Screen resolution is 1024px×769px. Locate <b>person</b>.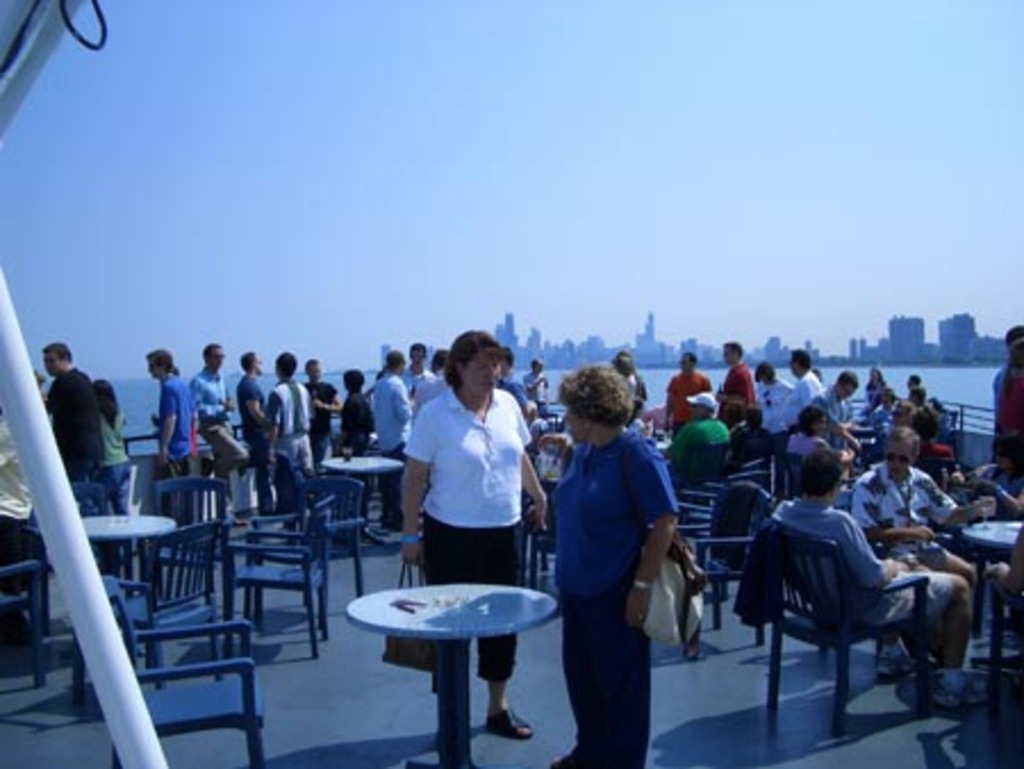
(98, 382, 130, 512).
